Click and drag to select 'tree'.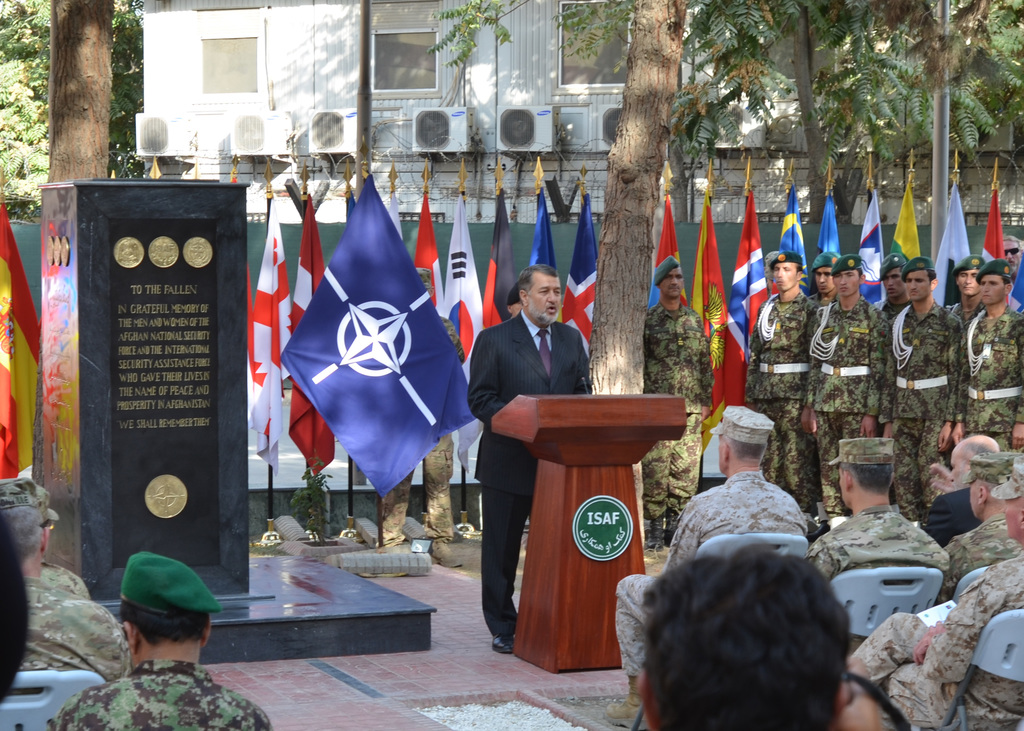
Selection: box(682, 0, 938, 225).
